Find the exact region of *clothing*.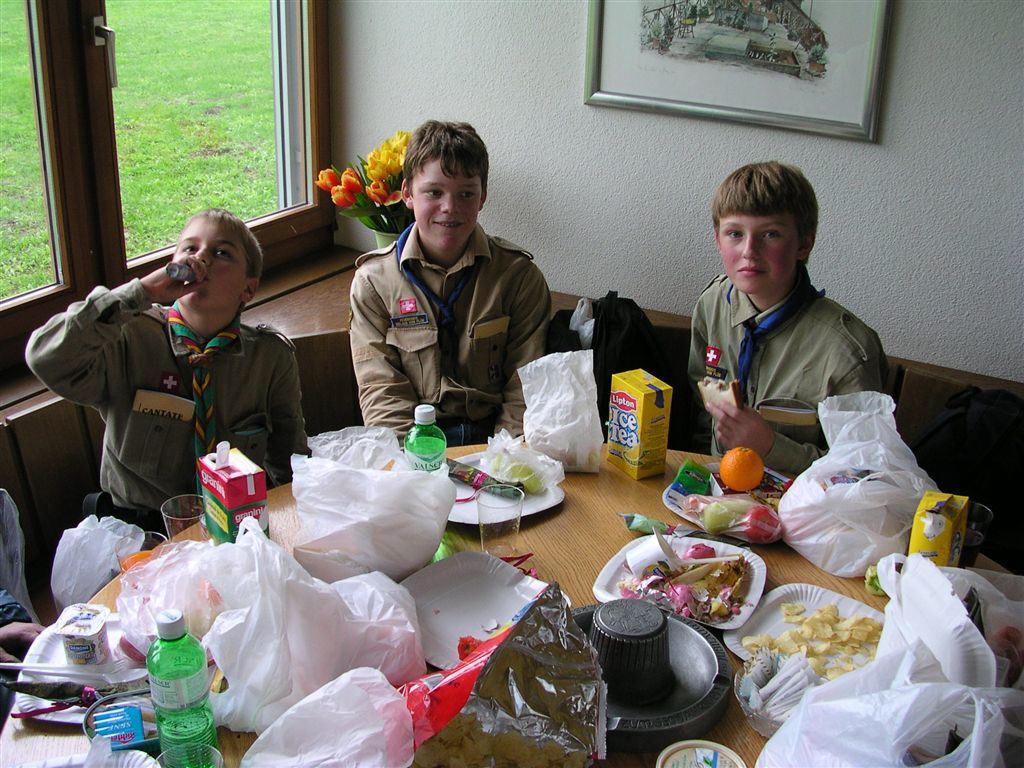
Exact region: bbox=(35, 230, 316, 553).
